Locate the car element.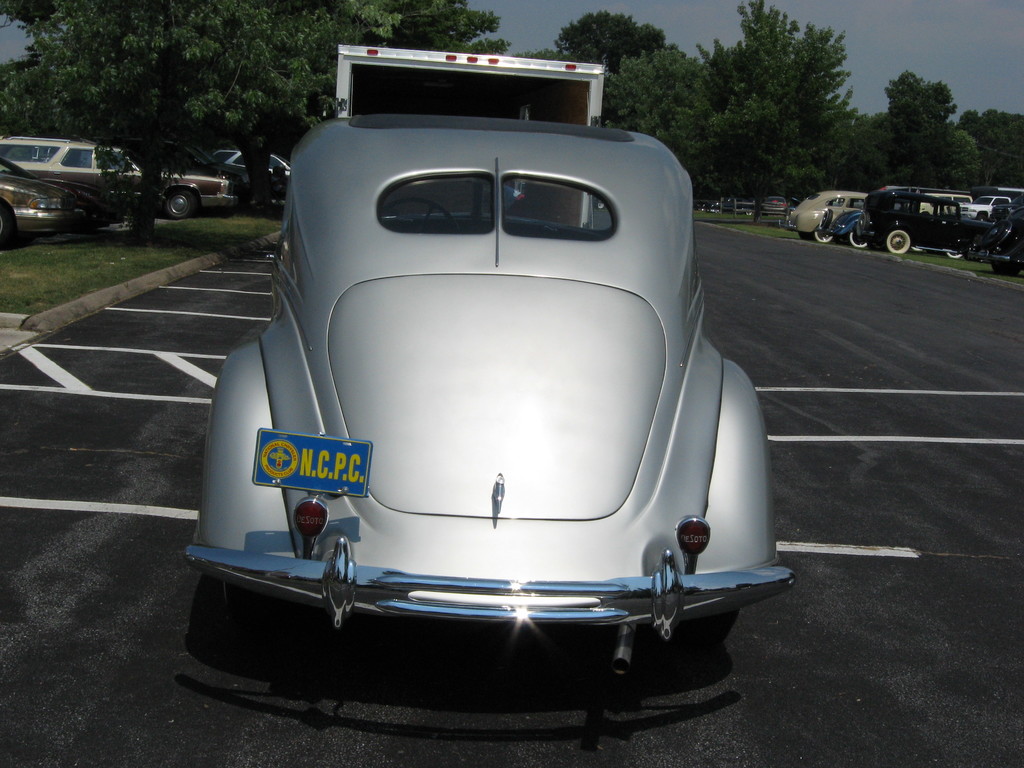
Element bbox: 0:137:232:219.
